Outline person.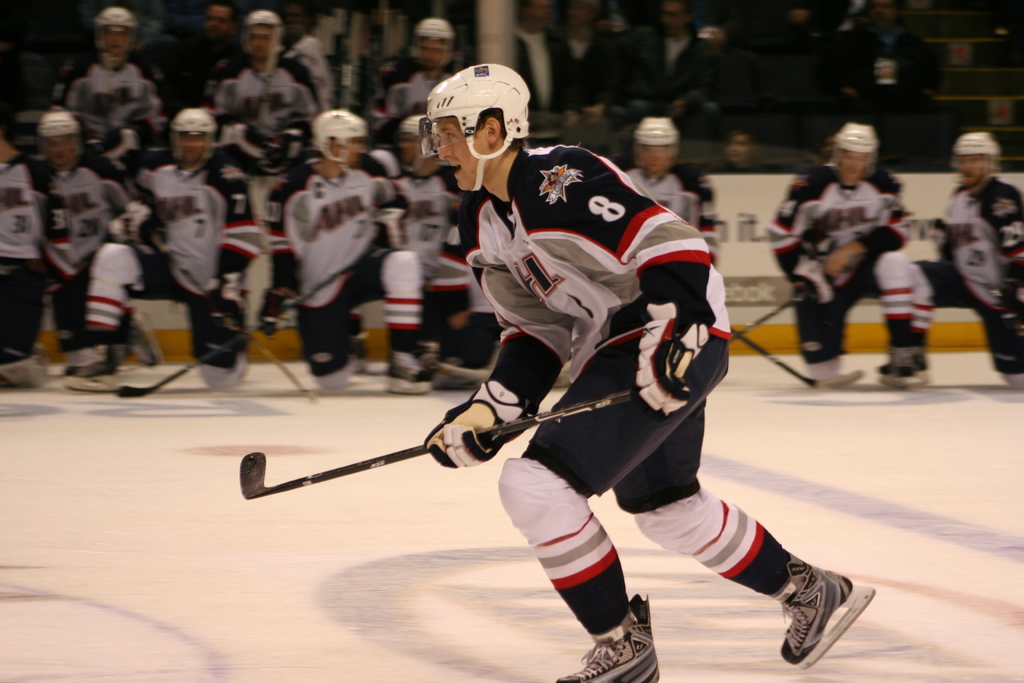
Outline: {"x1": 618, "y1": 117, "x2": 726, "y2": 289}.
